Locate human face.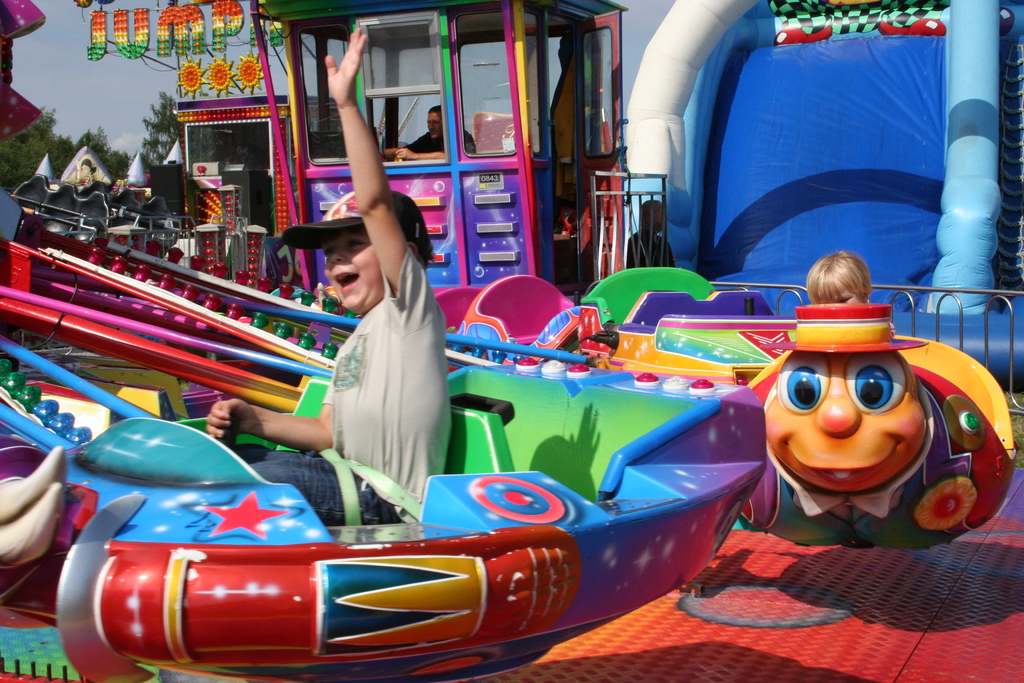
Bounding box: x1=324 y1=224 x2=384 y2=310.
